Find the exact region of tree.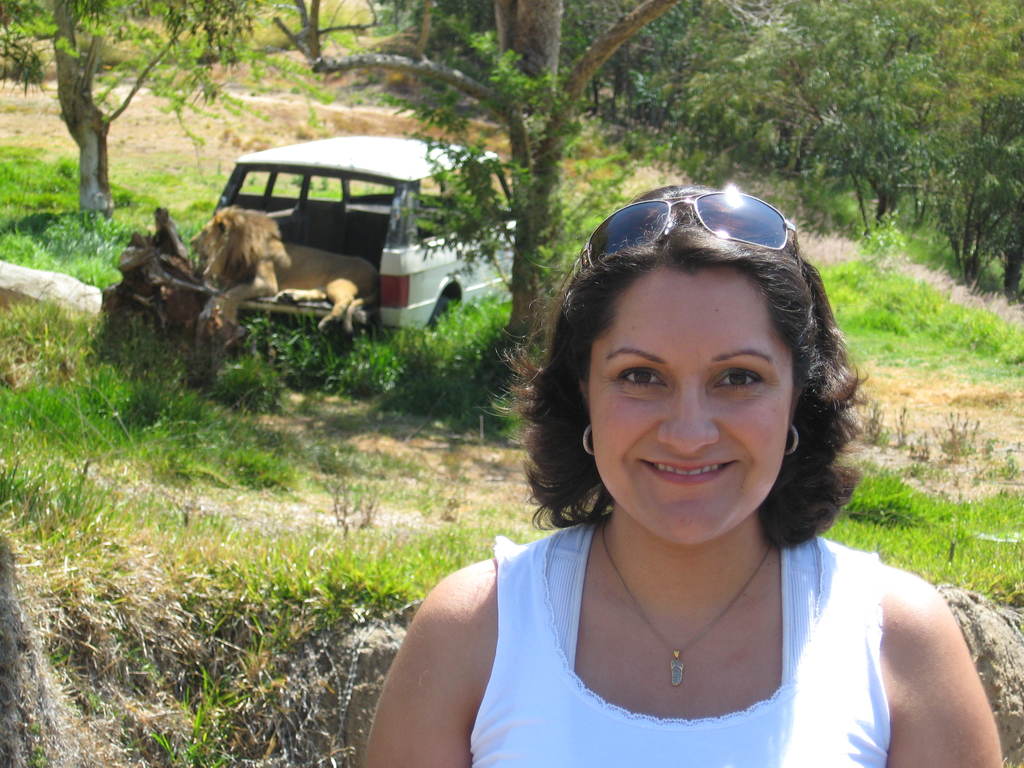
Exact region: (574,0,713,146).
